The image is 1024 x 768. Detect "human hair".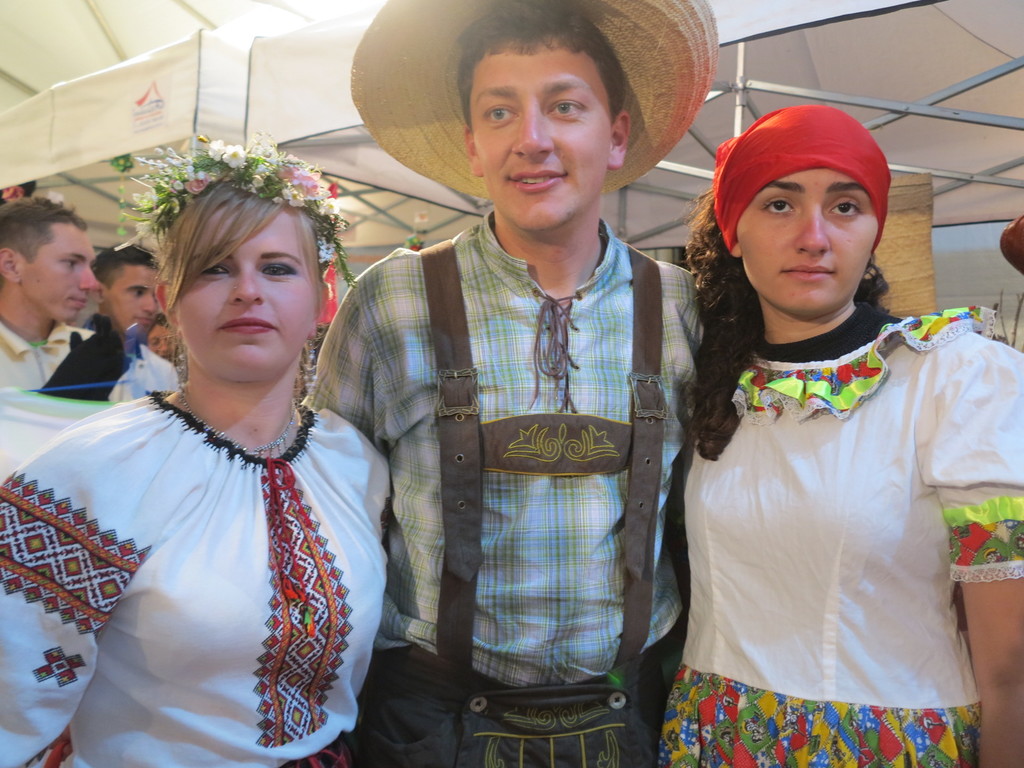
Detection: rect(465, 0, 630, 109).
